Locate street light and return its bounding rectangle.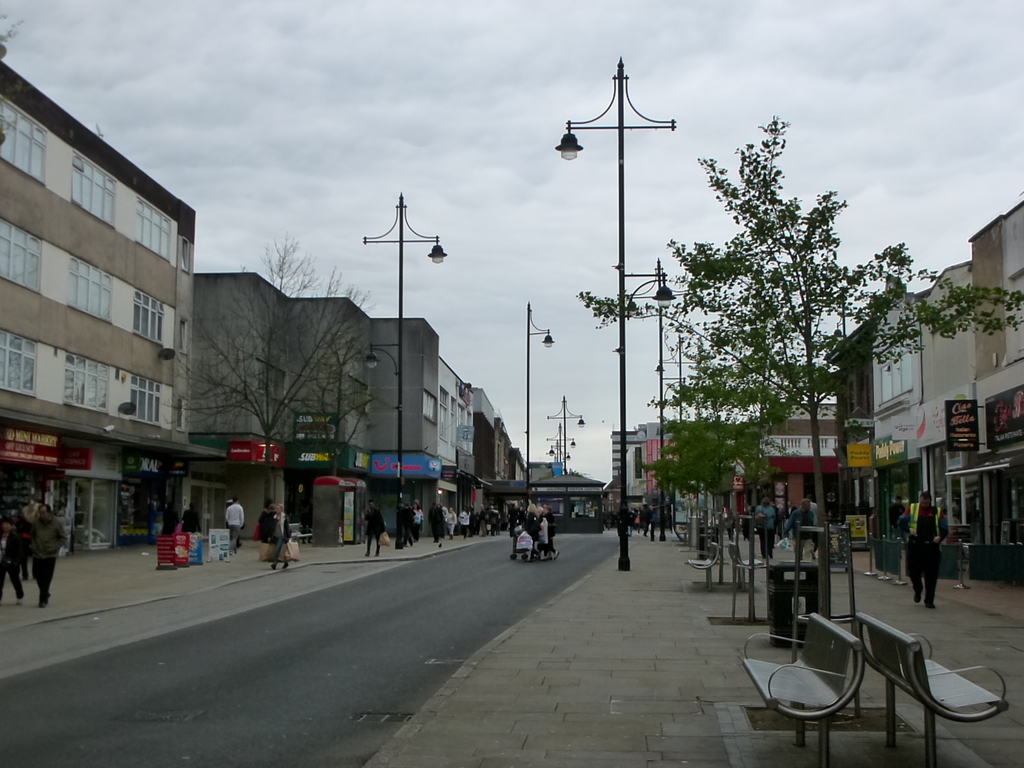
detection(521, 305, 554, 501).
